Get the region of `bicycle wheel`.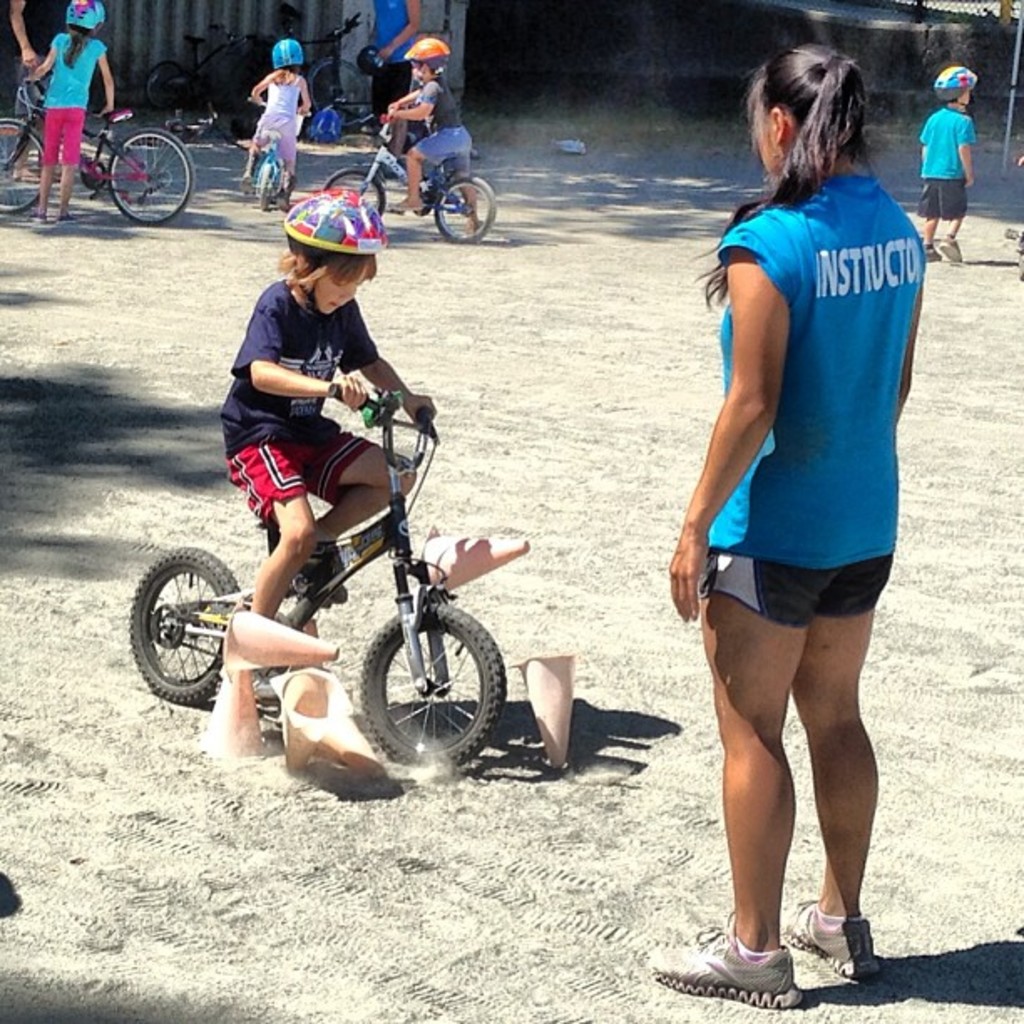
<bbox>353, 596, 502, 765</bbox>.
